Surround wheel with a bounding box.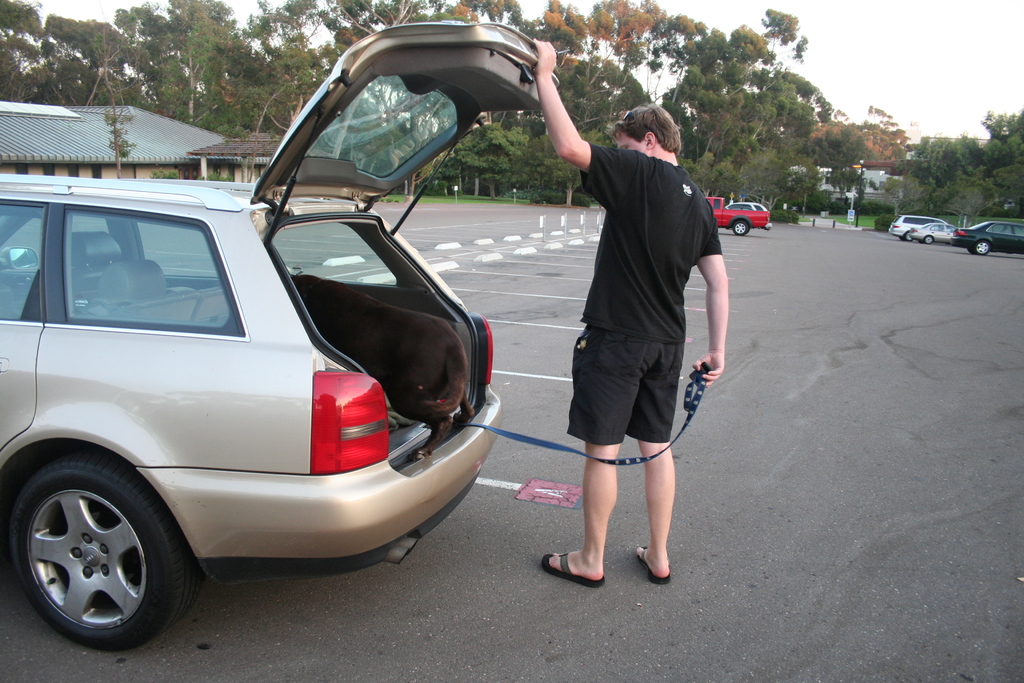
732, 220, 750, 236.
